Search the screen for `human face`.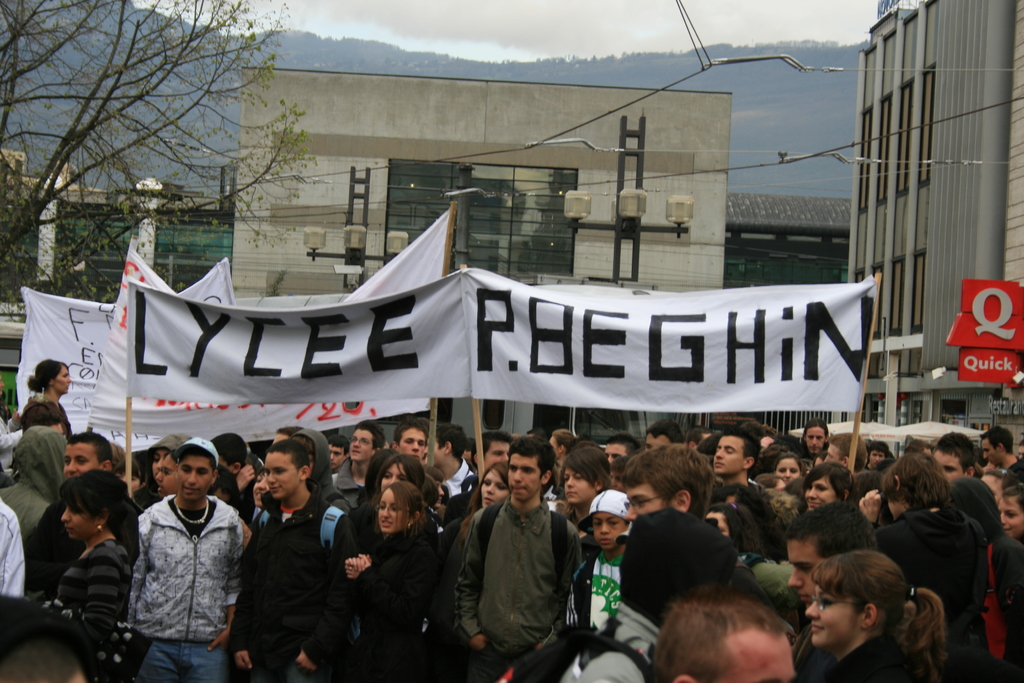
Found at bbox=(175, 457, 210, 501).
